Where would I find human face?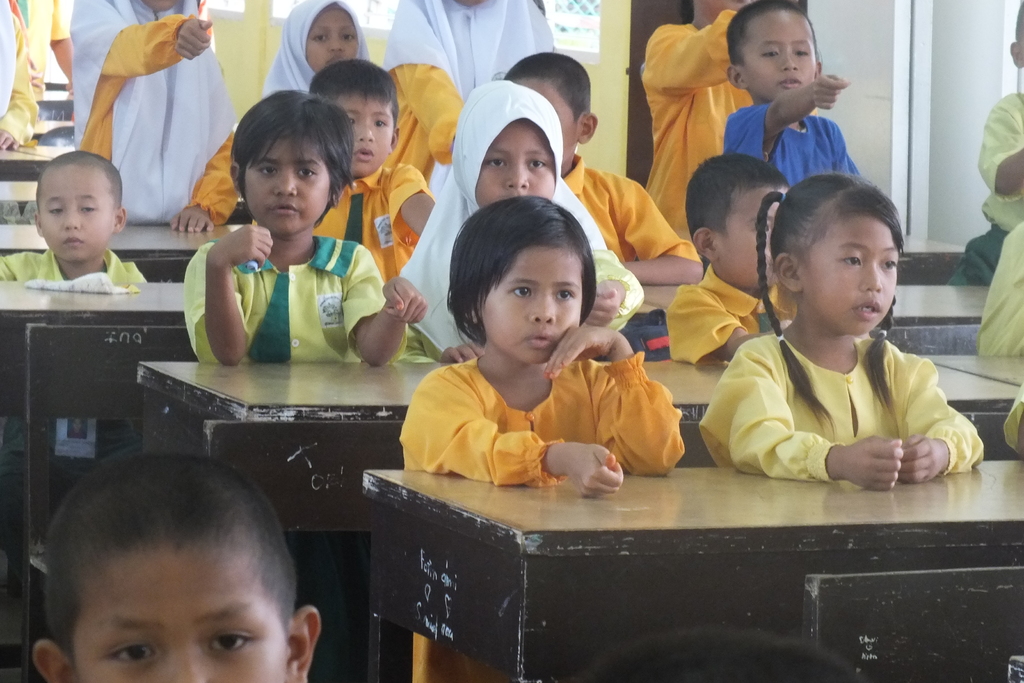
At (74, 547, 291, 682).
